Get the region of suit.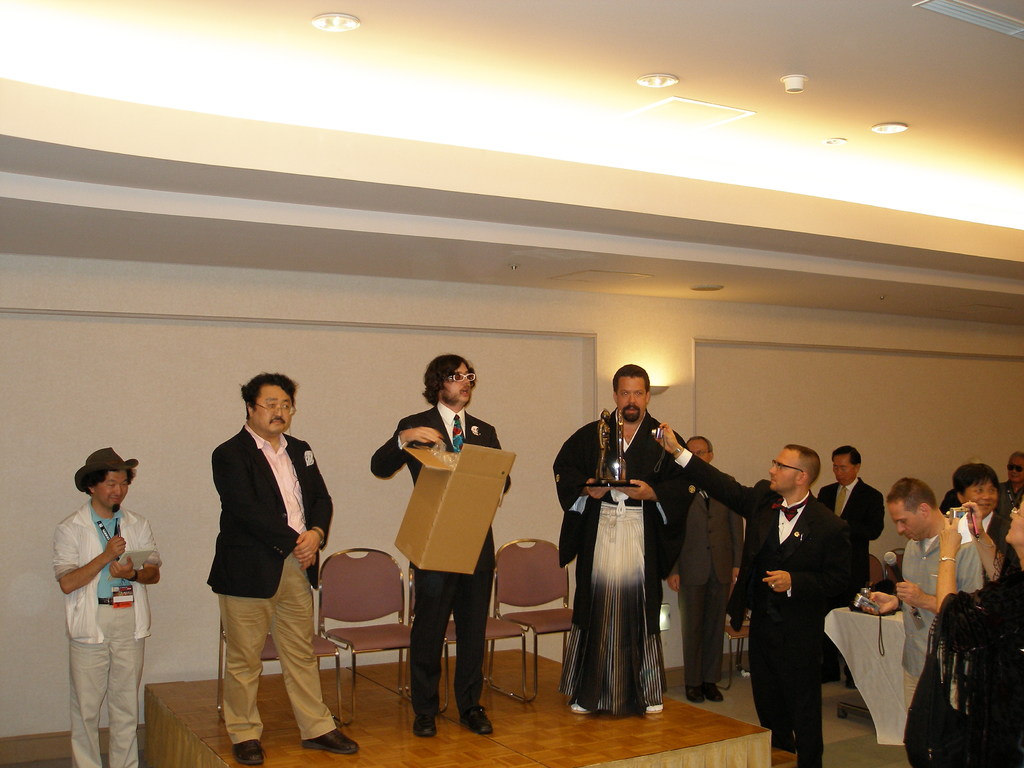
crop(976, 511, 1011, 554).
